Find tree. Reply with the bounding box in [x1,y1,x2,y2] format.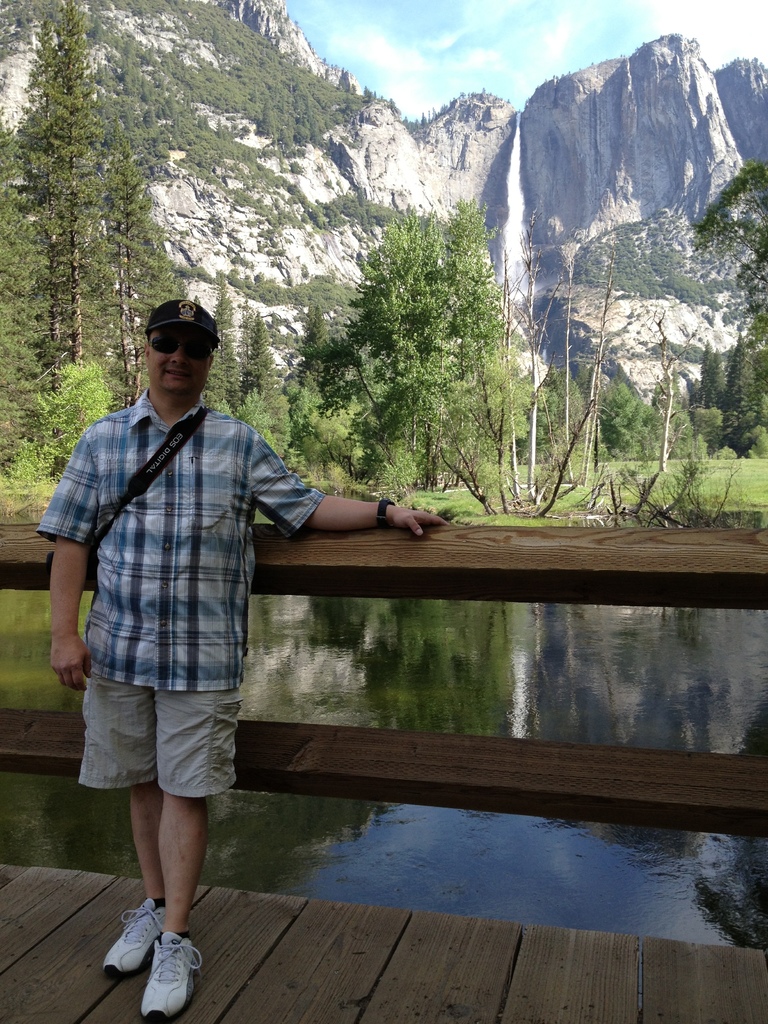
[698,336,719,410].
